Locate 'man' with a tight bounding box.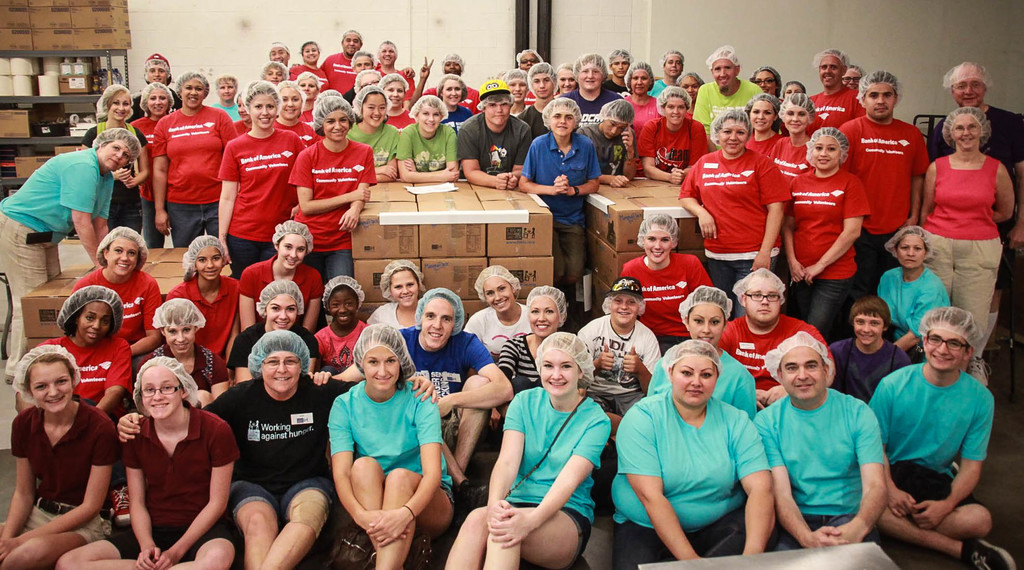
x1=804 y1=45 x2=866 y2=134.
